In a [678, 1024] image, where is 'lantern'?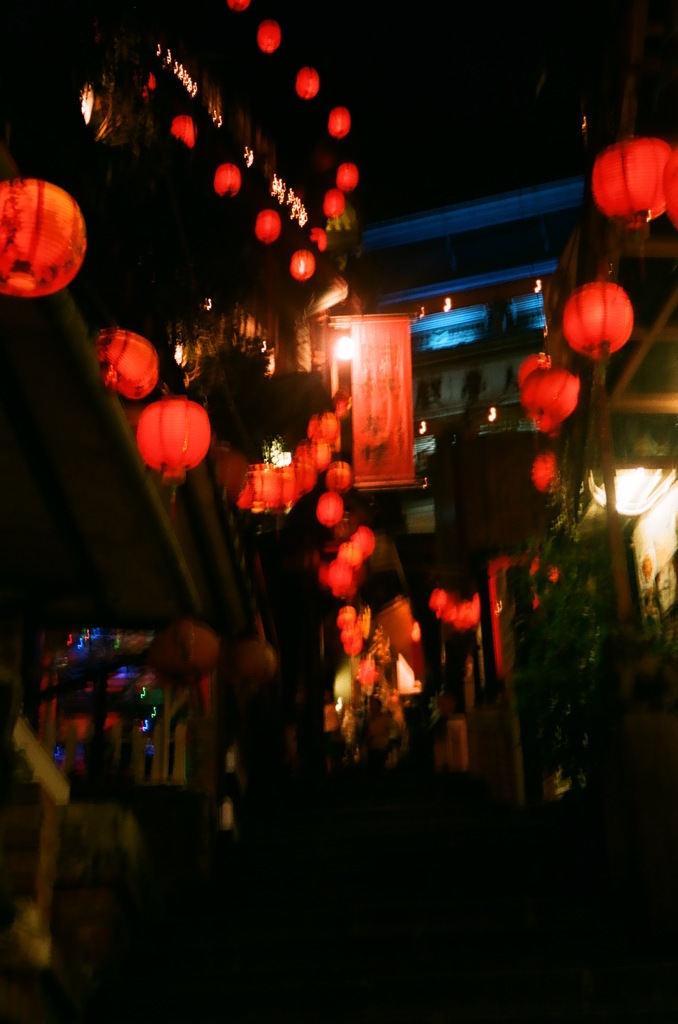
[258,20,279,49].
